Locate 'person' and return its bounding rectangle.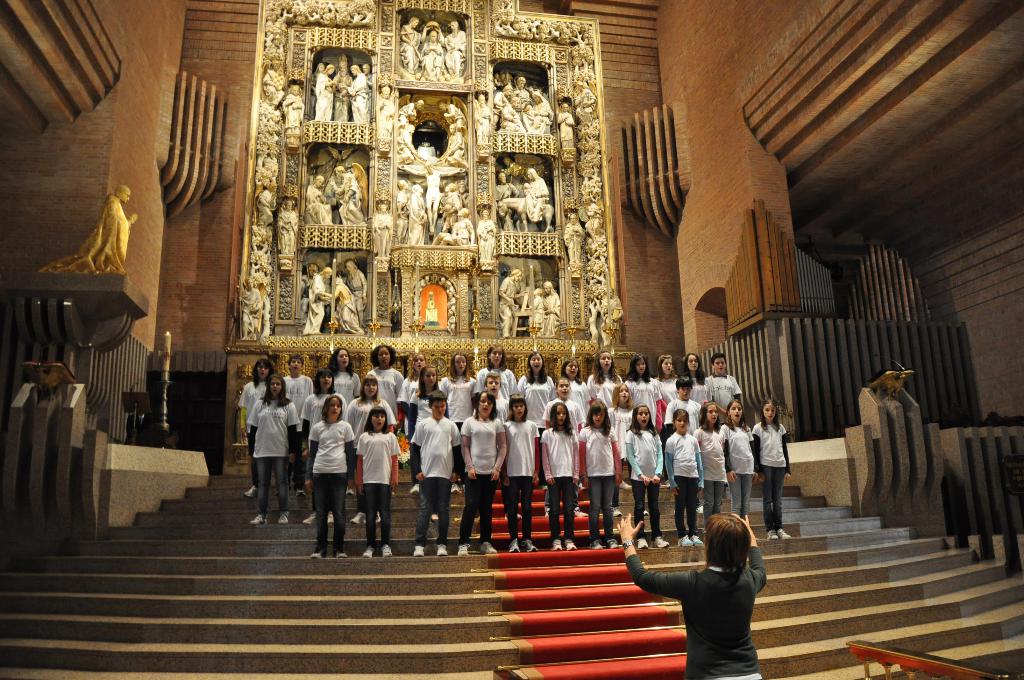
left=473, top=373, right=509, bottom=424.
